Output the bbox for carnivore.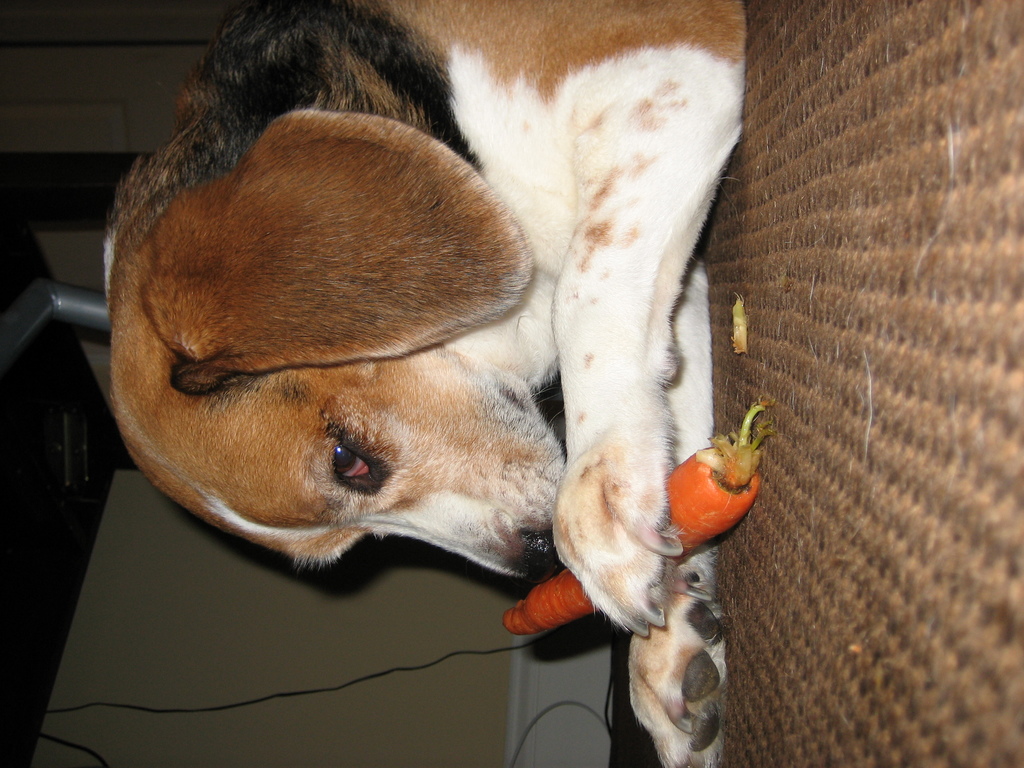
l=103, t=3, r=747, b=767.
